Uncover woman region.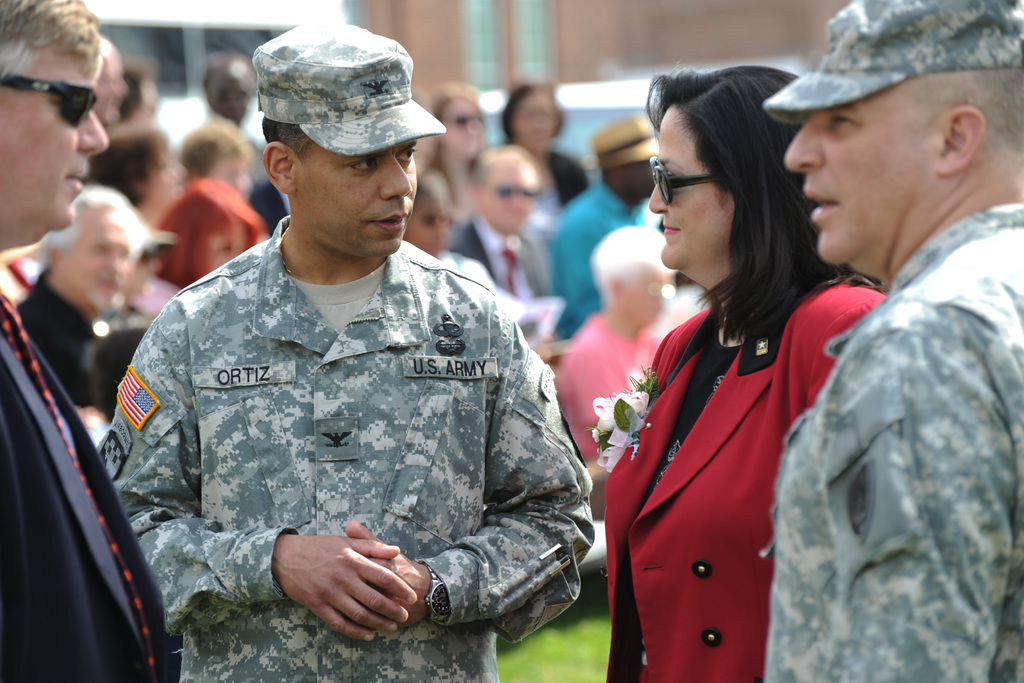
Uncovered: box=[500, 78, 593, 199].
